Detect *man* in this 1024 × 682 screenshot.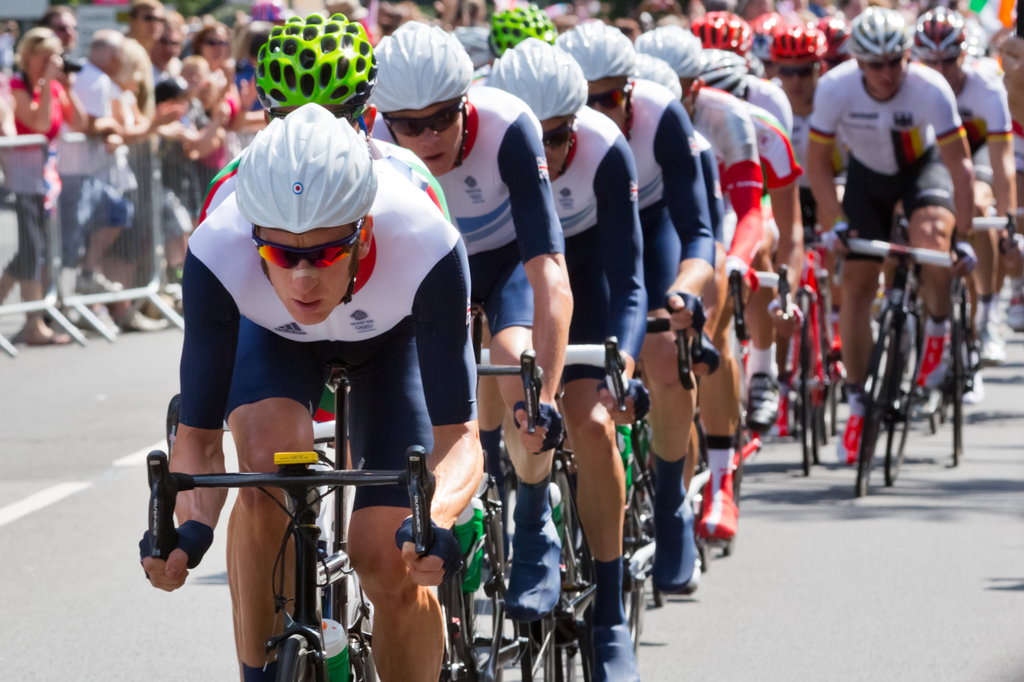
Detection: 488, 5, 556, 62.
